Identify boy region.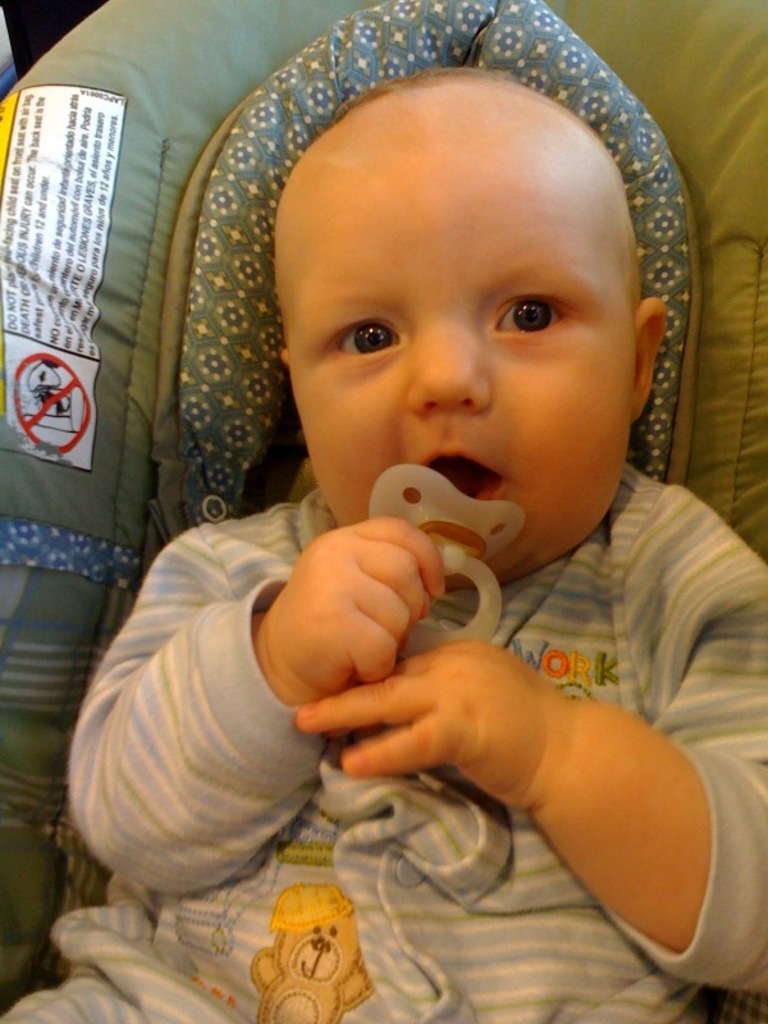
Region: {"x1": 106, "y1": 20, "x2": 716, "y2": 988}.
